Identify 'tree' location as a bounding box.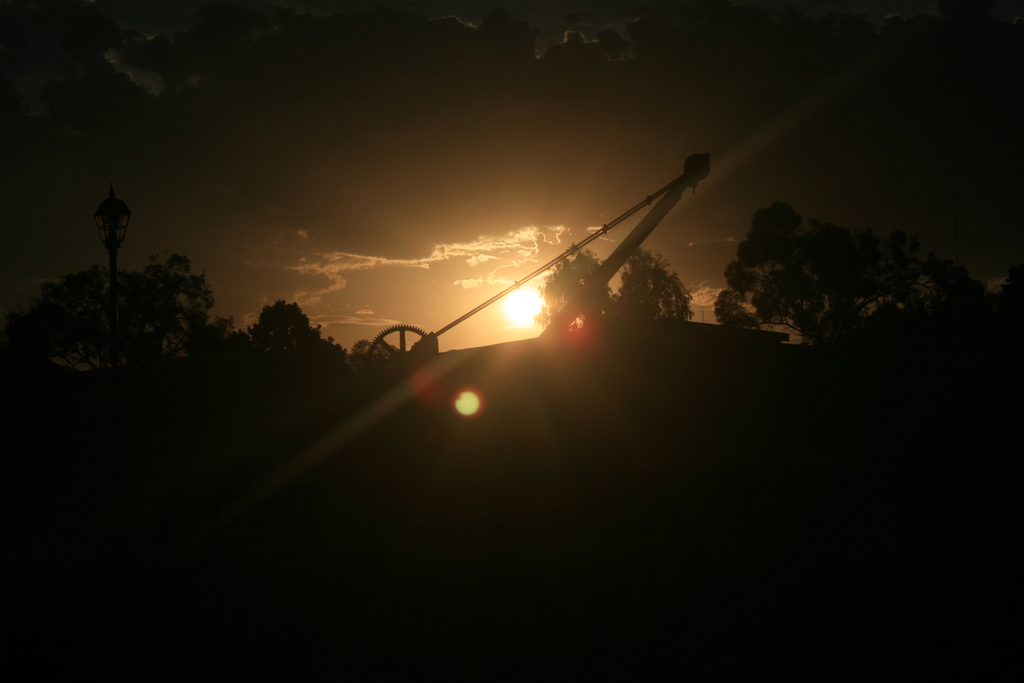
left=27, top=243, right=227, bottom=375.
